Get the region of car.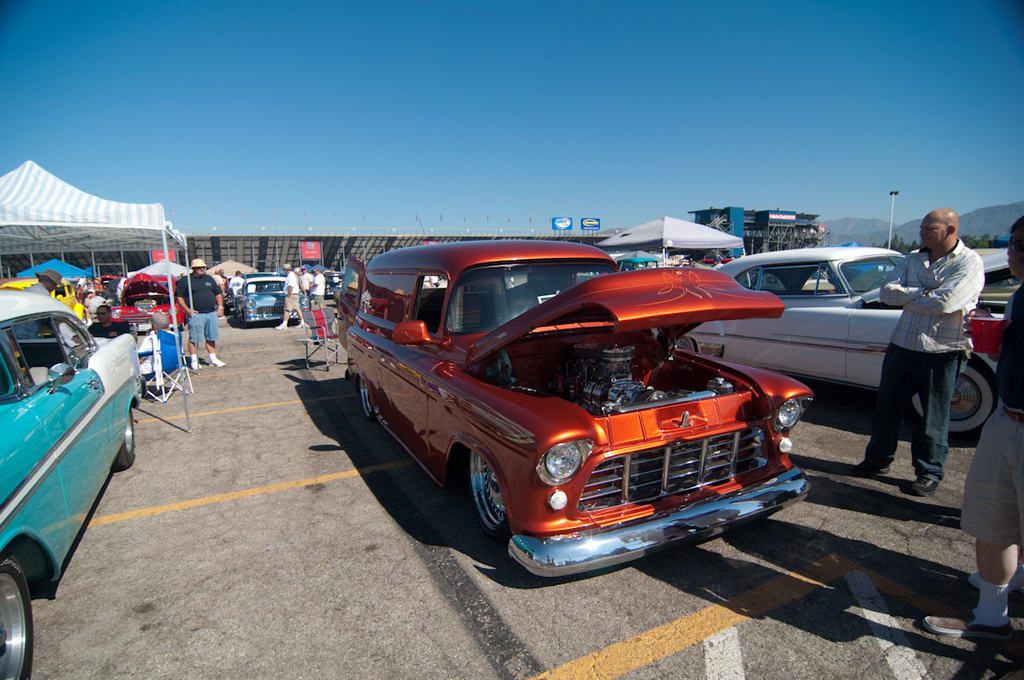
[x1=328, y1=251, x2=831, y2=584].
